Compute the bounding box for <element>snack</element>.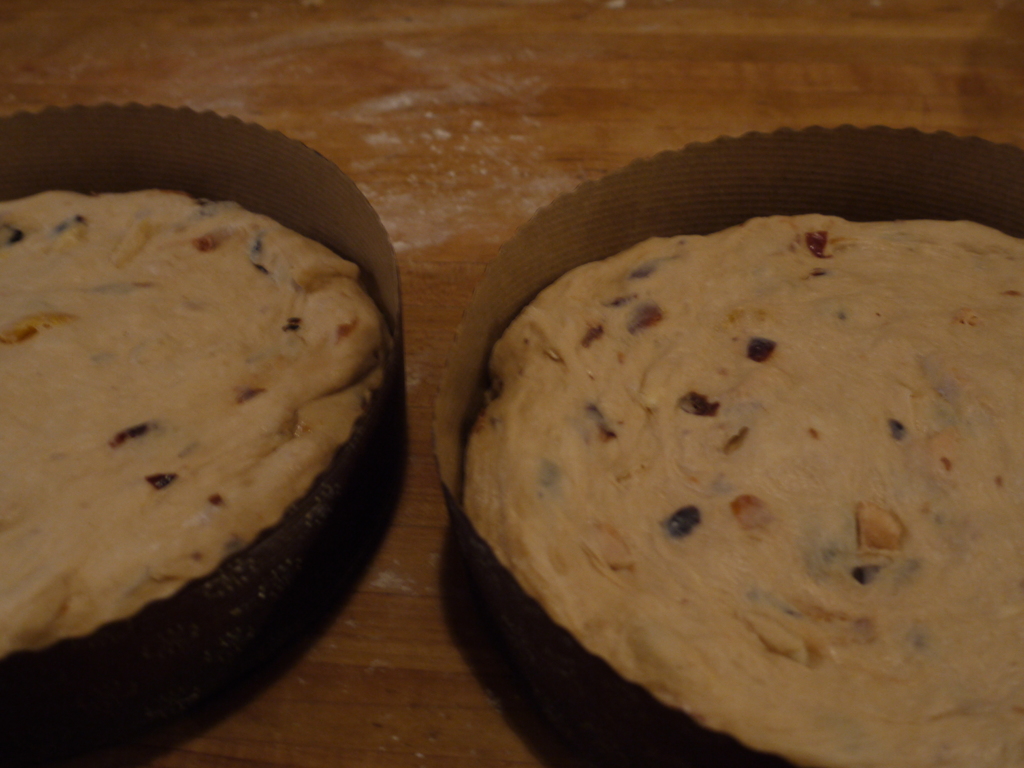
[465,218,1023,767].
